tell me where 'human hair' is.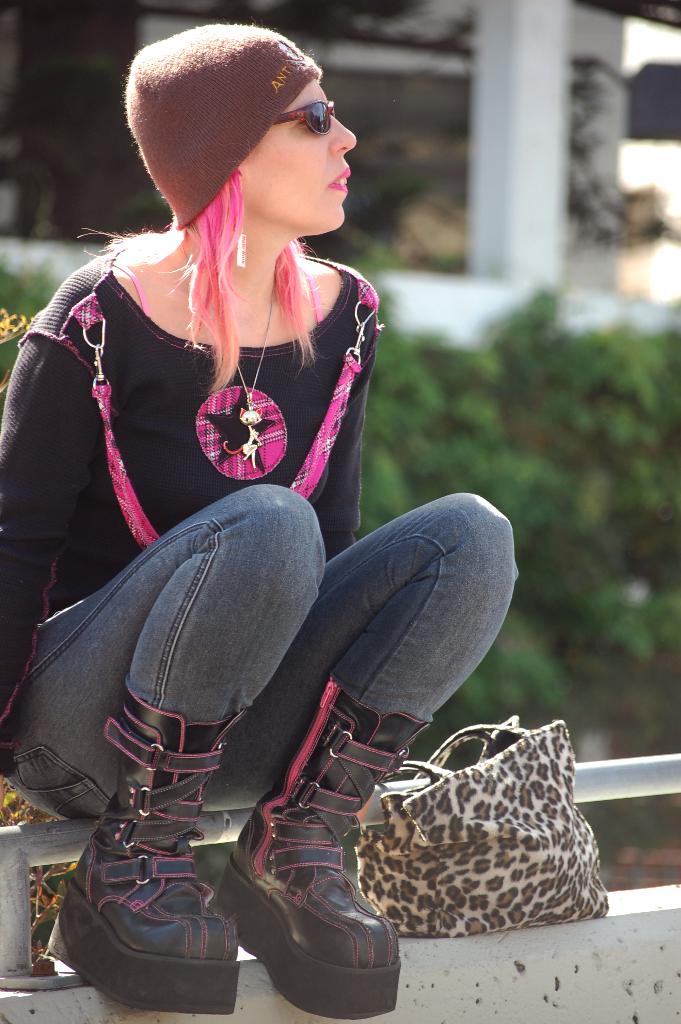
'human hair' is at {"x1": 174, "y1": 168, "x2": 319, "y2": 394}.
